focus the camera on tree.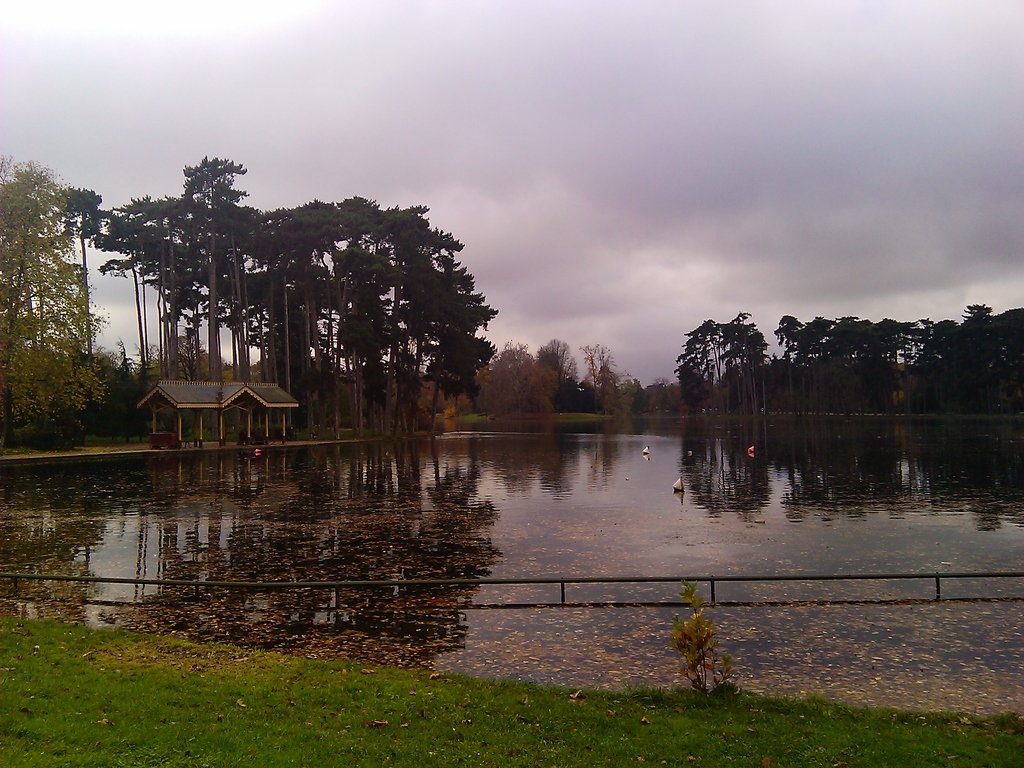
Focus region: (left=591, top=342, right=616, bottom=370).
